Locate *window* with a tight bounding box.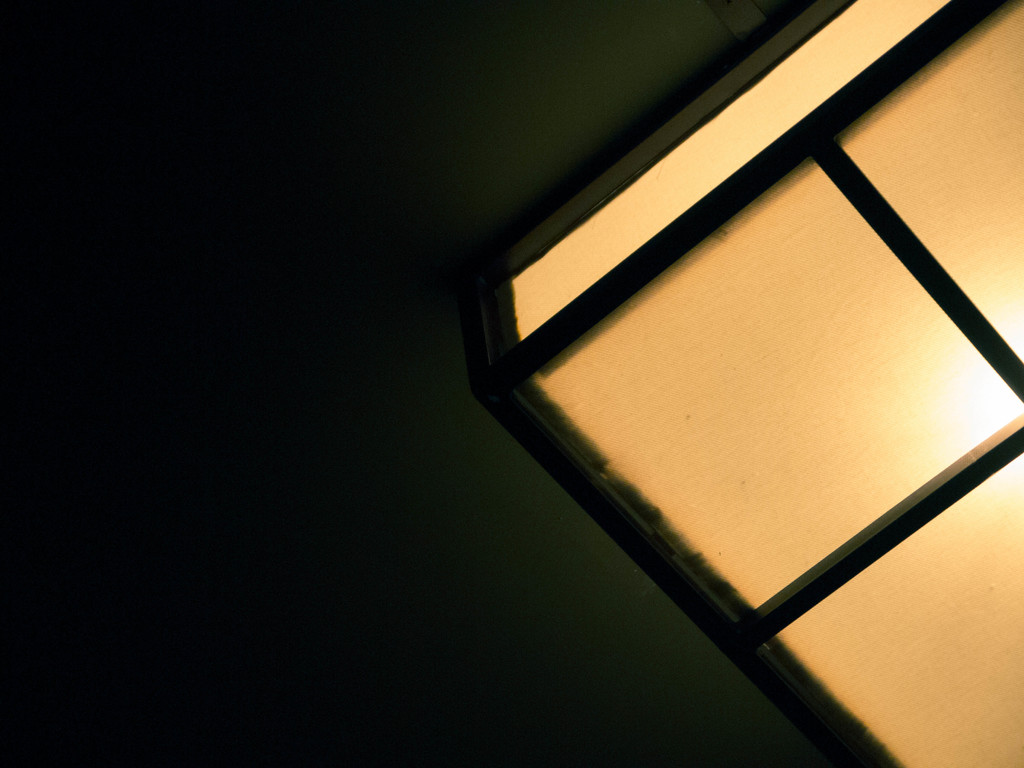
BBox(443, 59, 1010, 744).
